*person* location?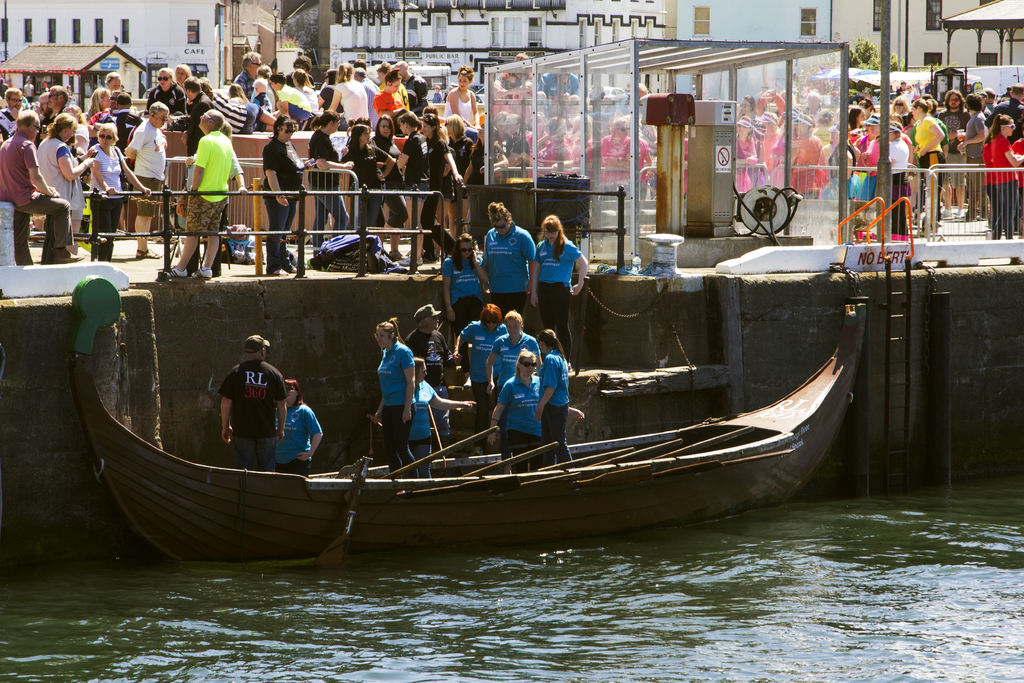
crop(368, 63, 403, 140)
